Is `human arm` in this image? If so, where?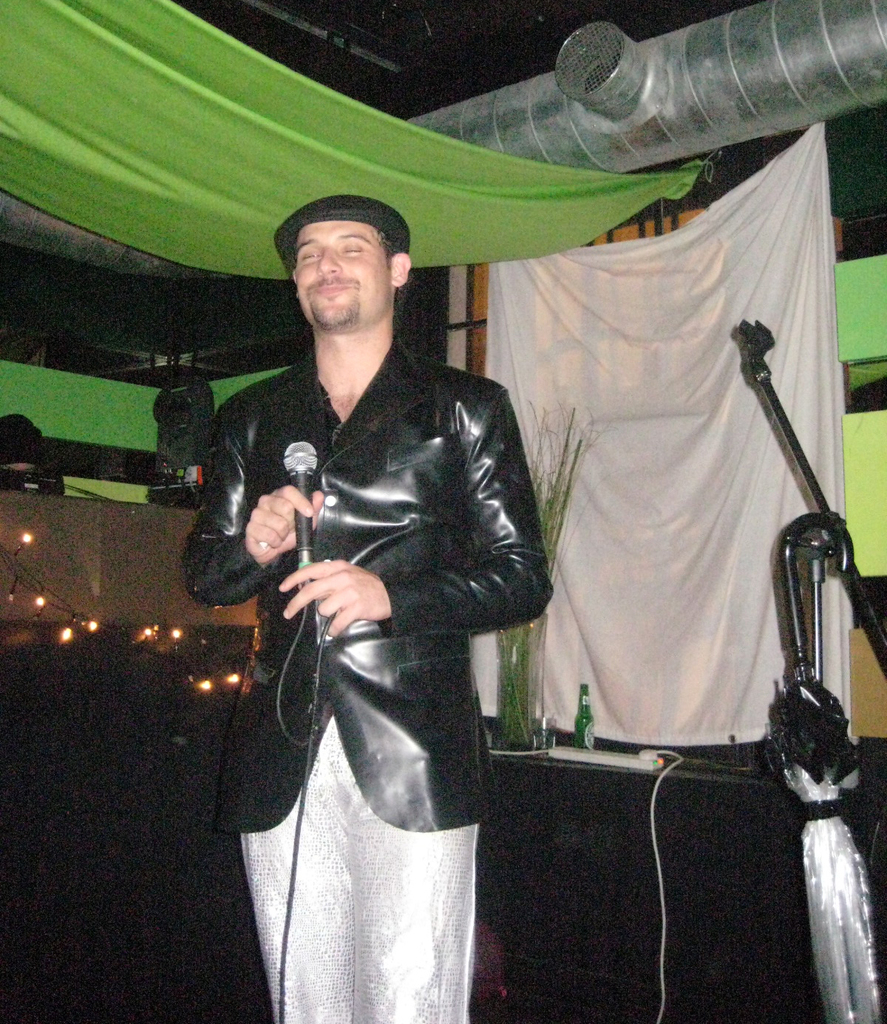
Yes, at crop(253, 392, 564, 652).
